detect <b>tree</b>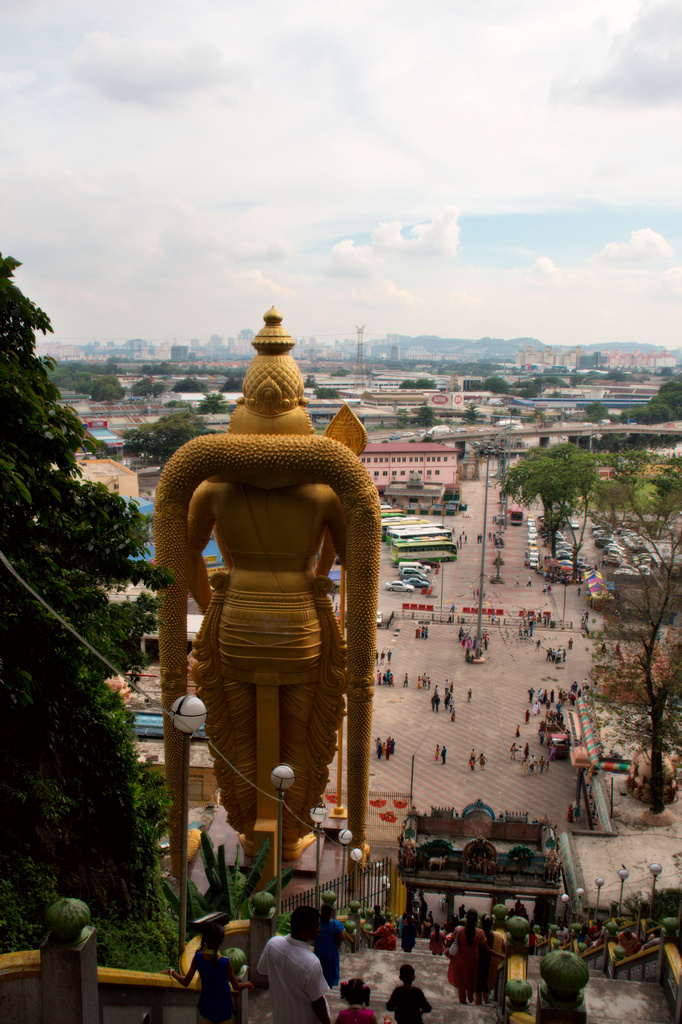
{"left": 546, "top": 464, "right": 603, "bottom": 571}
